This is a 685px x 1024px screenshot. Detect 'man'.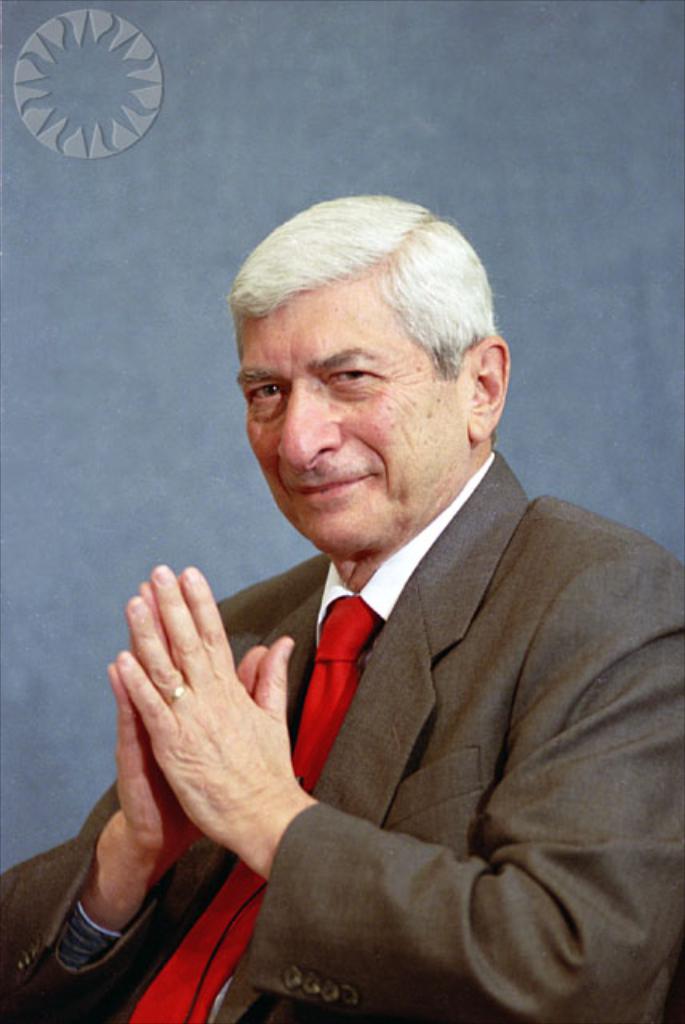
bbox(0, 195, 683, 1022).
